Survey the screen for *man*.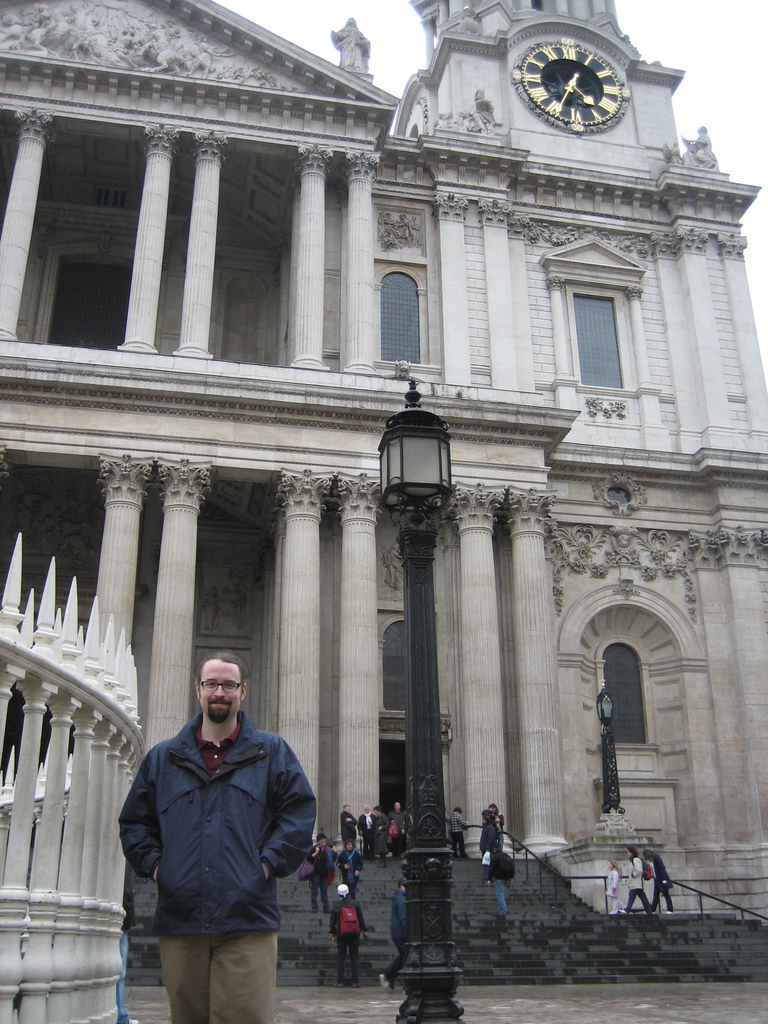
Survey found: Rect(339, 804, 360, 848).
